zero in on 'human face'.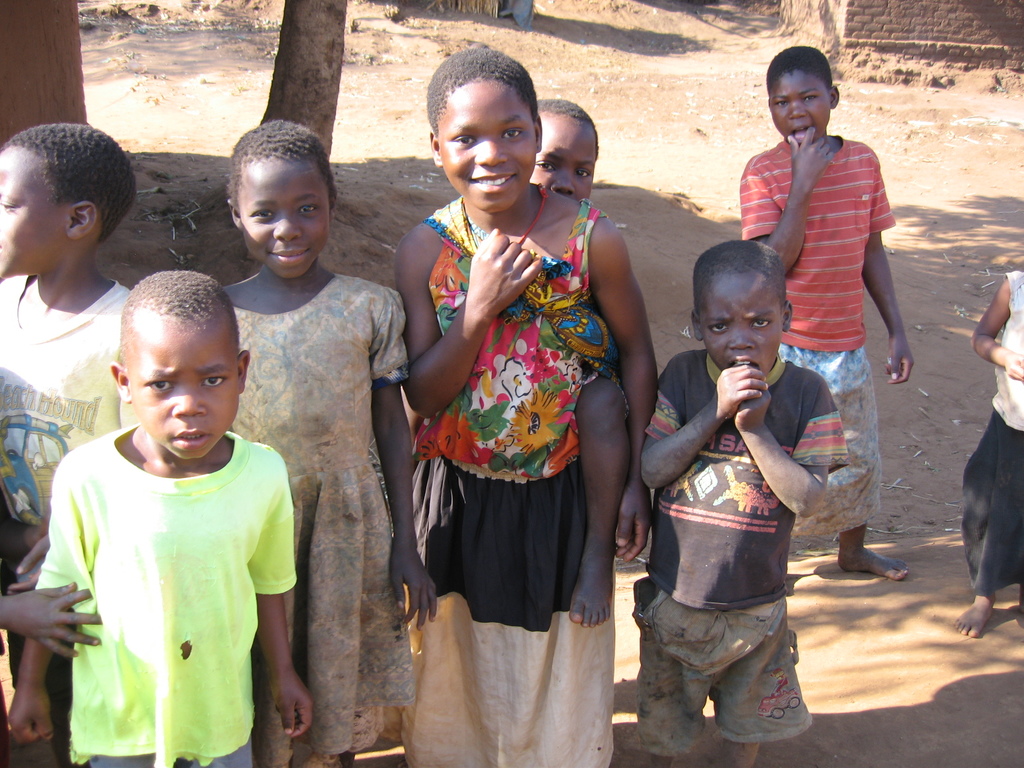
Zeroed in: {"x1": 436, "y1": 82, "x2": 538, "y2": 213}.
